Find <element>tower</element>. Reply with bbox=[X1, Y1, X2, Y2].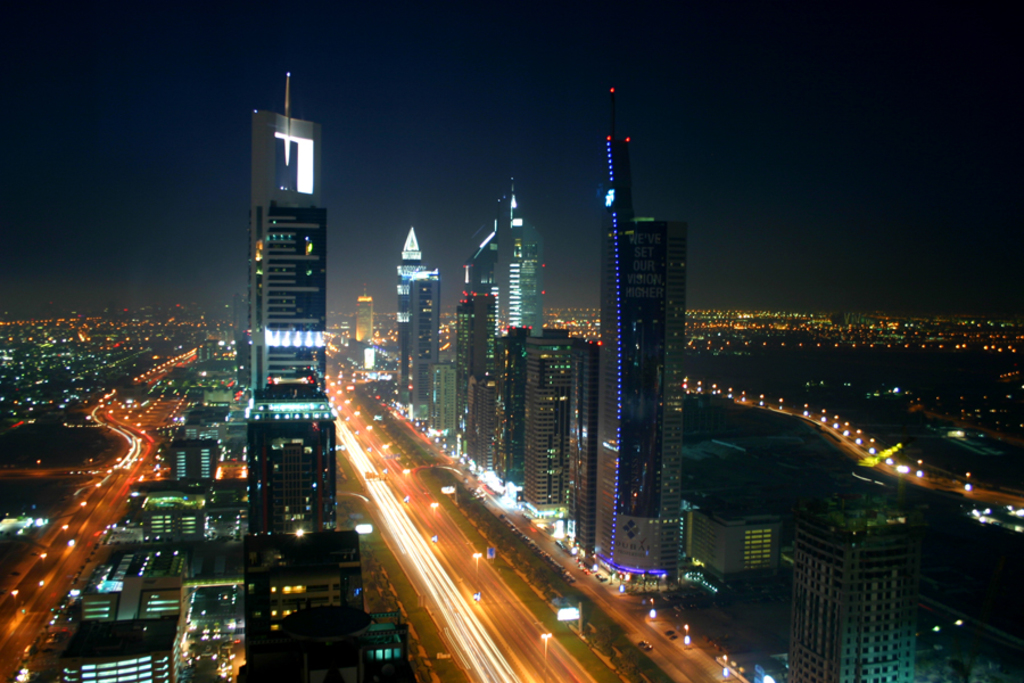
bbox=[507, 331, 603, 512].
